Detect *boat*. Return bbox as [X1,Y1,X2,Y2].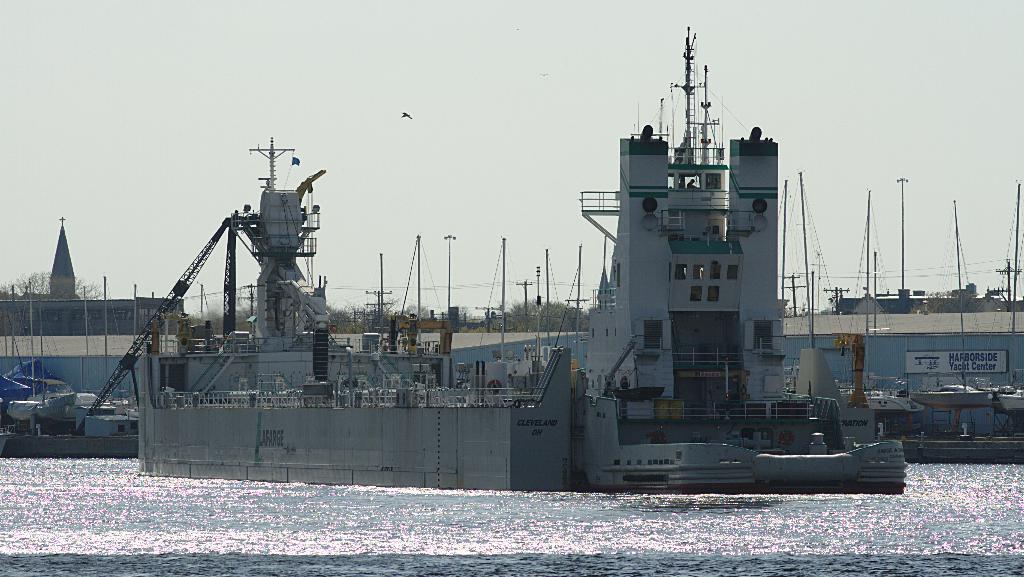
[779,167,850,396].
